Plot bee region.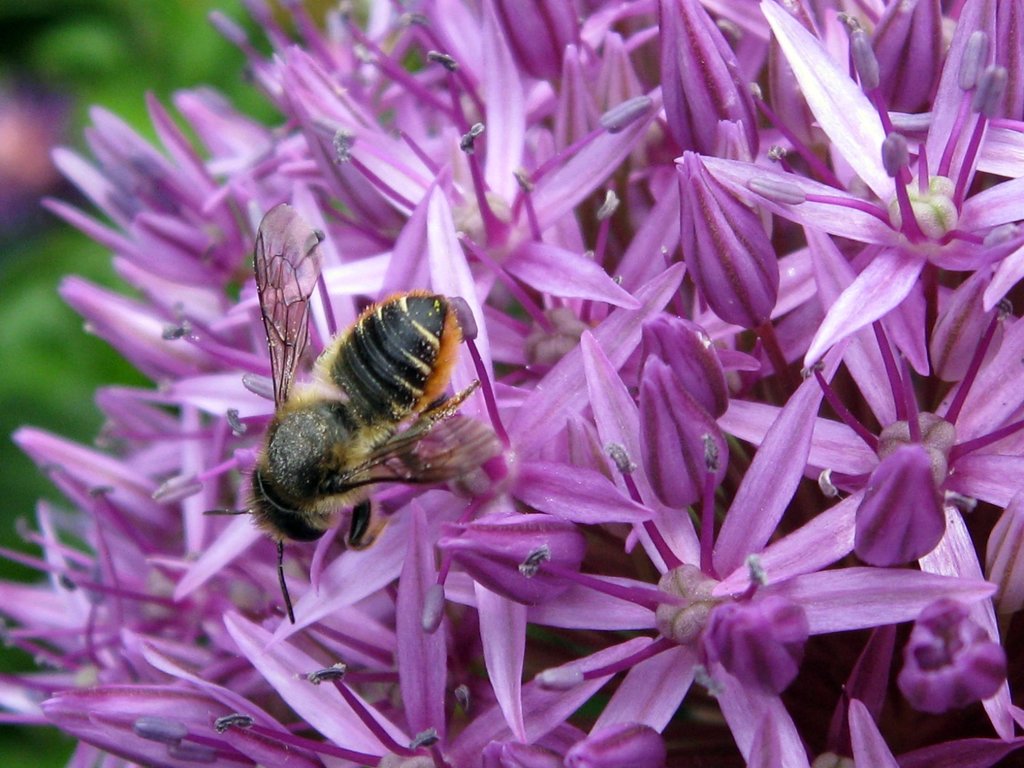
Plotted at BBox(223, 238, 506, 610).
